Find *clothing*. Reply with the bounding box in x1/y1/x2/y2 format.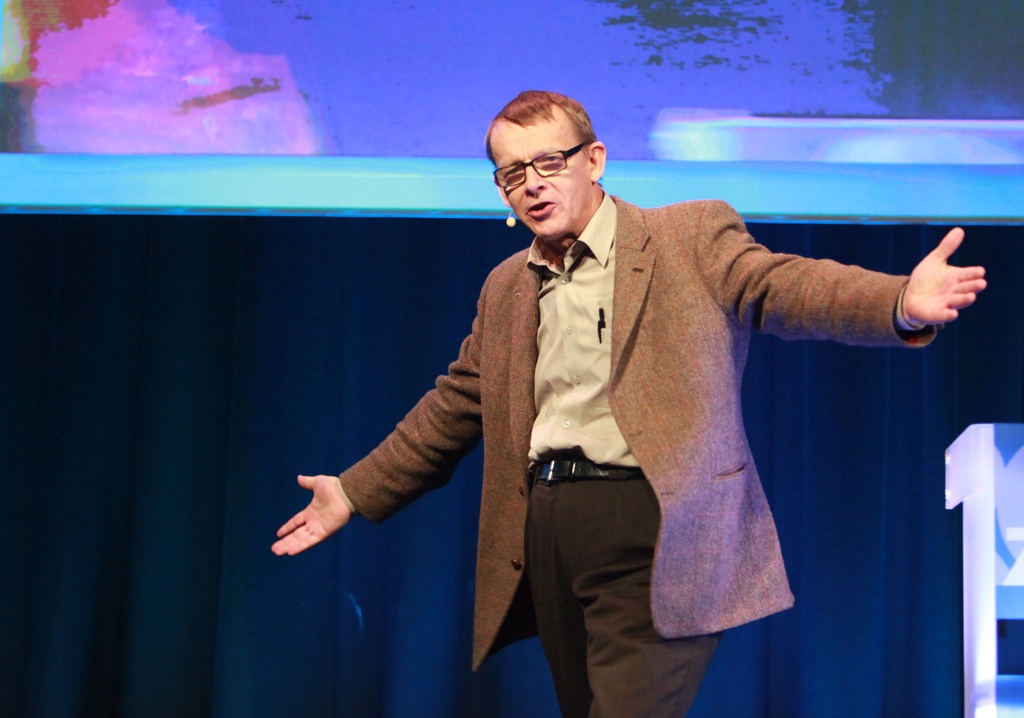
347/170/968/689.
